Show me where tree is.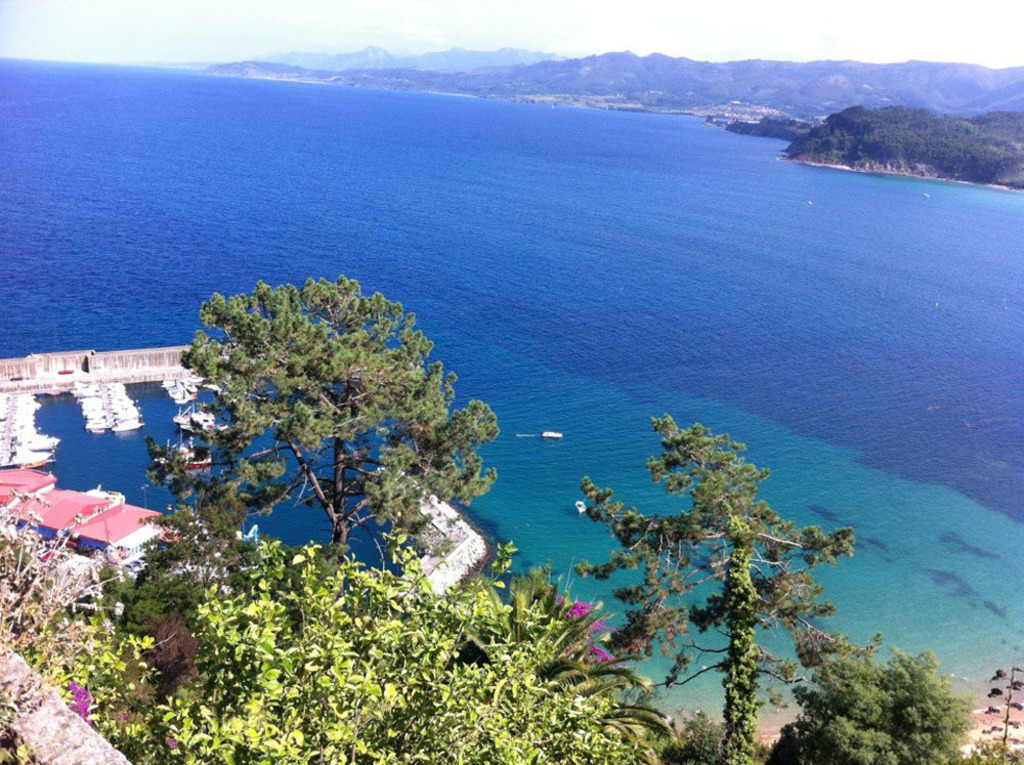
tree is at l=0, t=481, r=148, b=764.
